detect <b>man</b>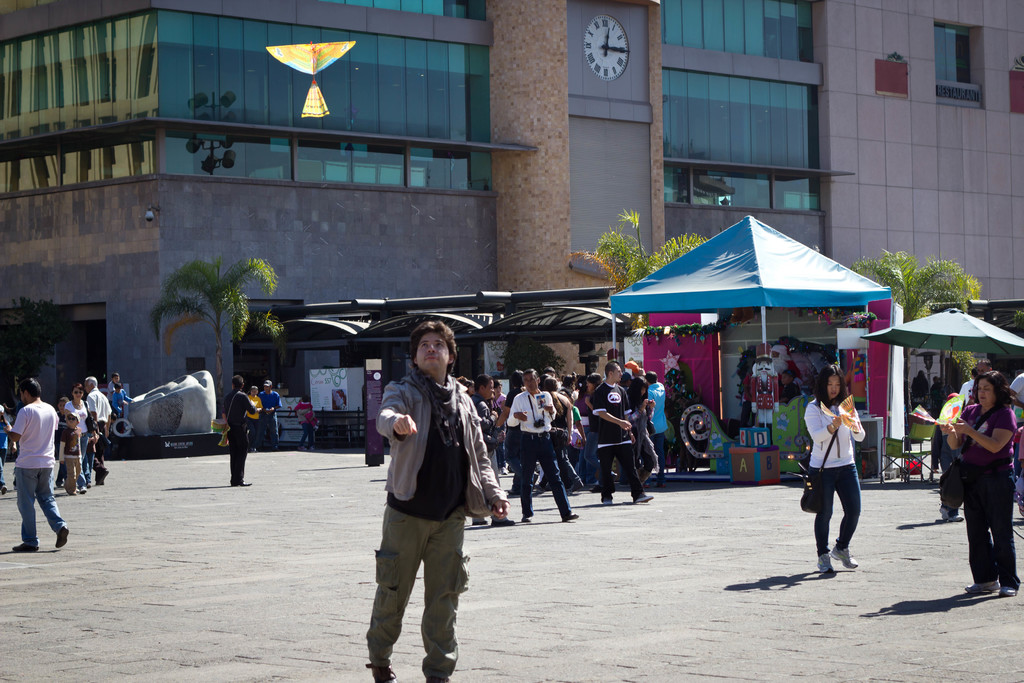
left=221, top=375, right=257, bottom=484
